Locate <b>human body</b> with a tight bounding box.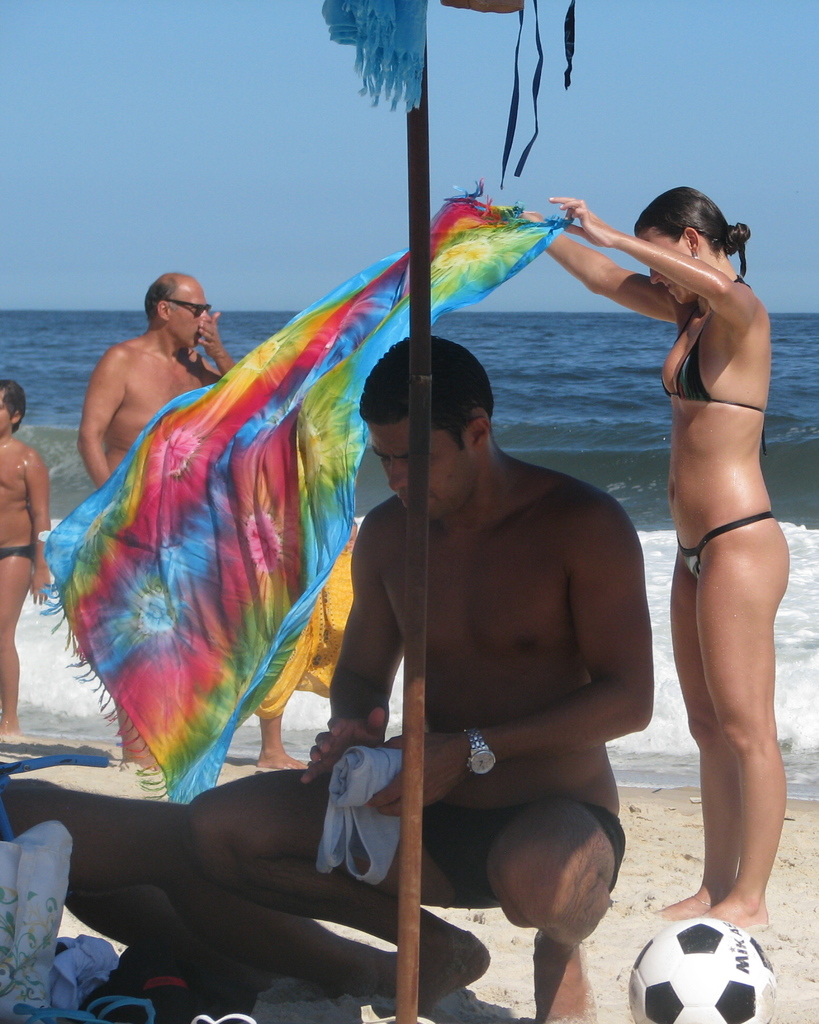
rect(0, 435, 56, 732).
